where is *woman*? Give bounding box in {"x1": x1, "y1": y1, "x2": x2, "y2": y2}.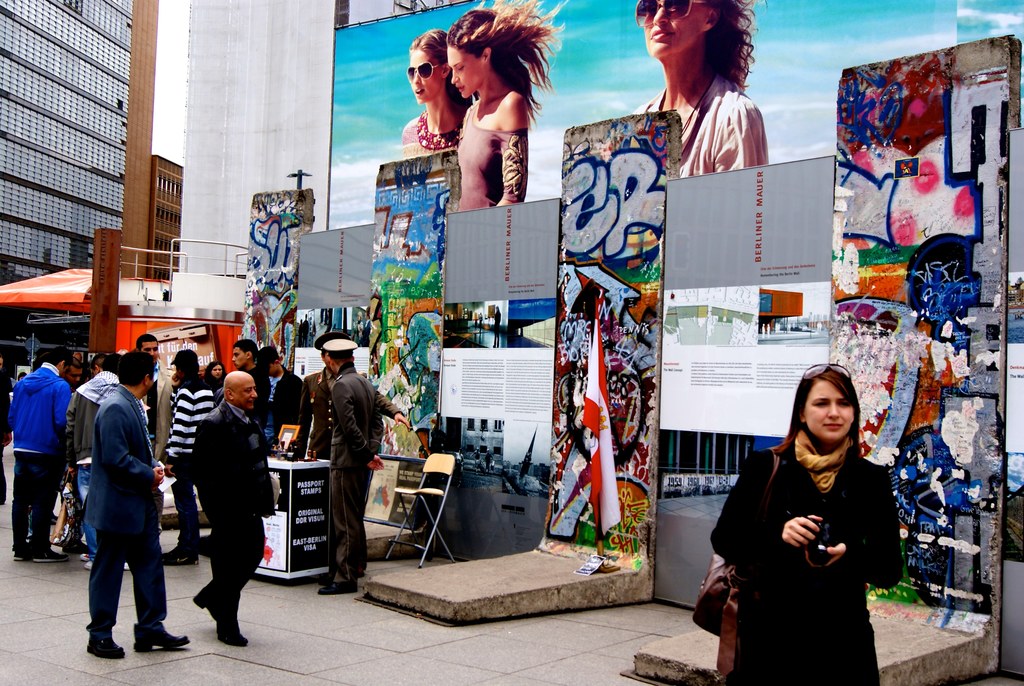
{"x1": 399, "y1": 26, "x2": 470, "y2": 158}.
